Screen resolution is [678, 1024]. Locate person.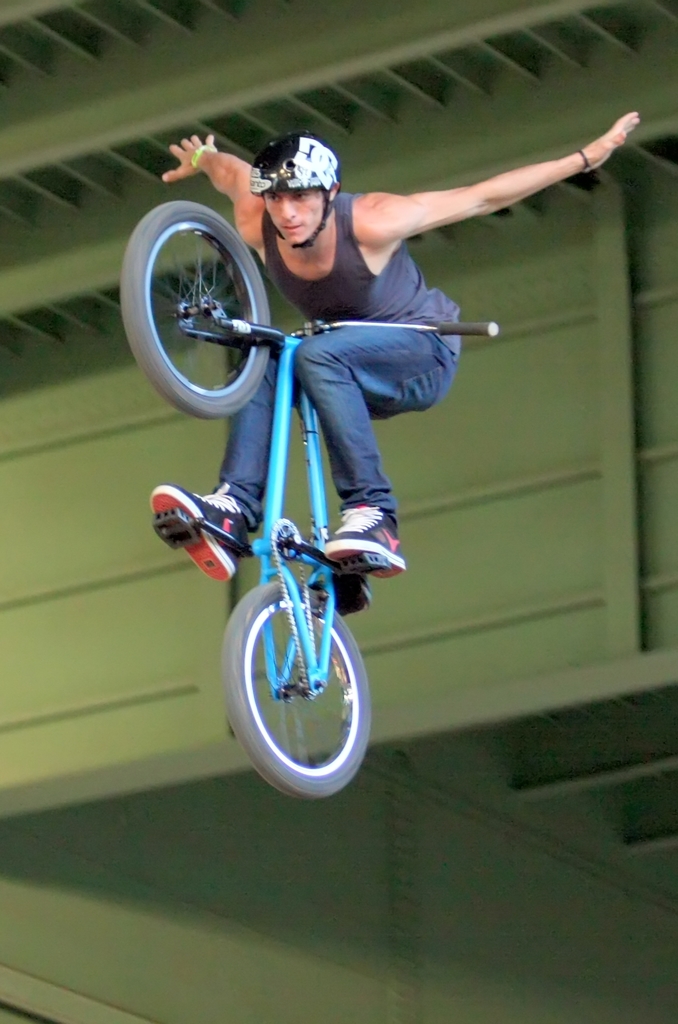
<box>144,109,640,583</box>.
